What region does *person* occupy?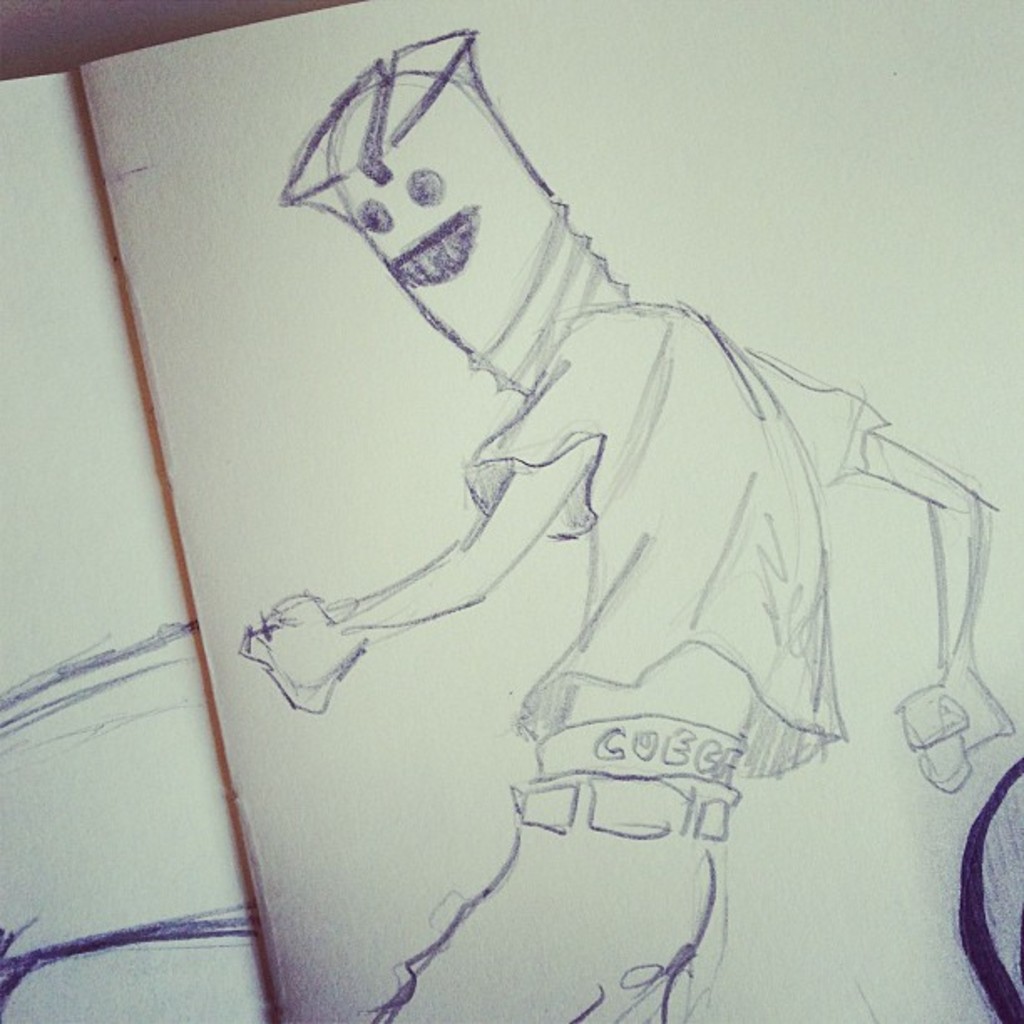
[left=194, top=22, right=980, bottom=1023].
